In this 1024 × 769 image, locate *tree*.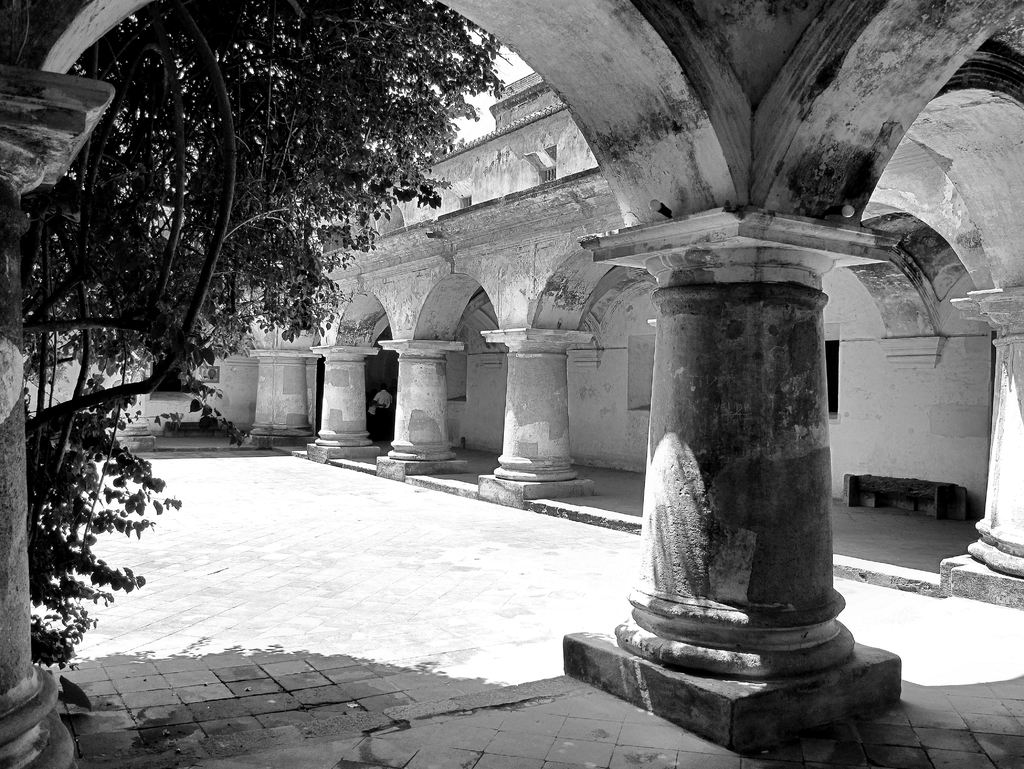
Bounding box: (0, 0, 511, 672).
